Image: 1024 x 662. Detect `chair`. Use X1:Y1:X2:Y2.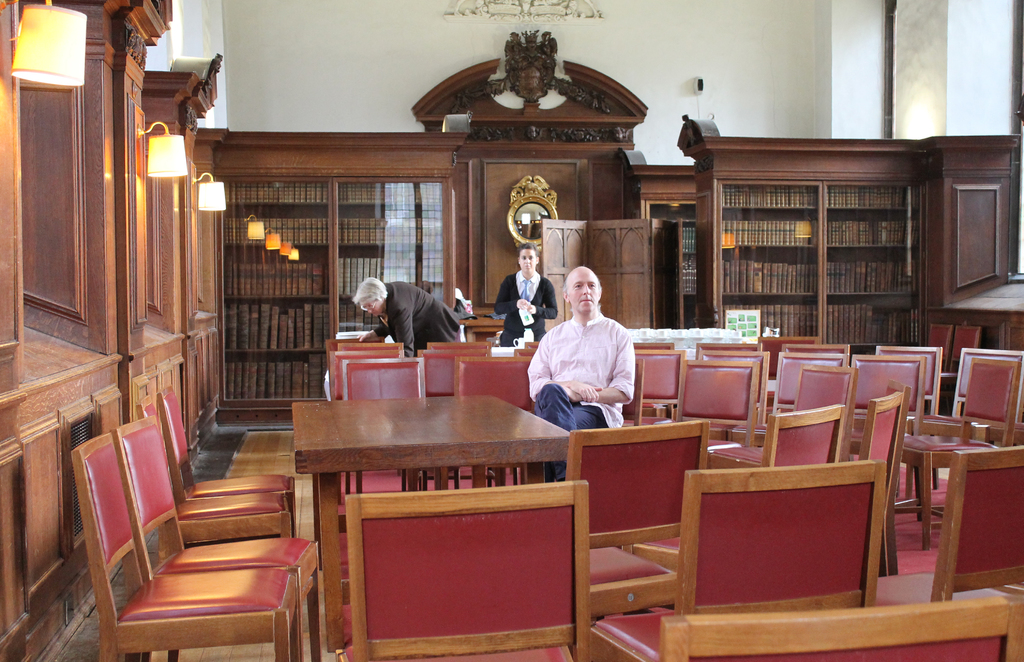
342:358:428:518.
